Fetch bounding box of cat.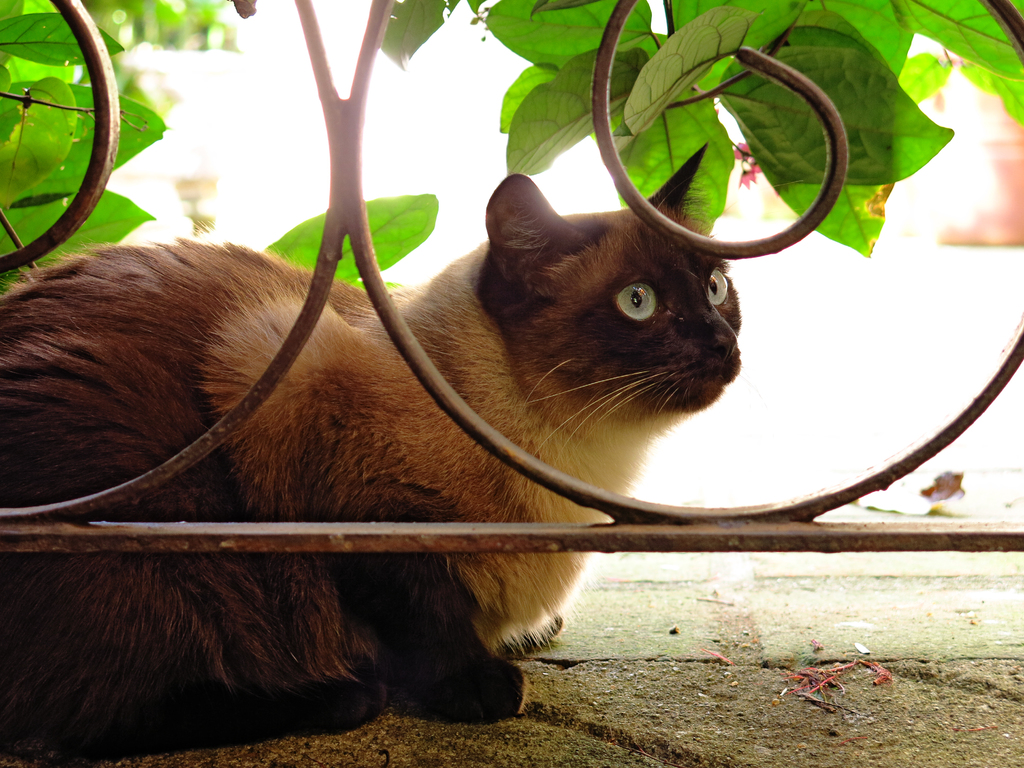
Bbox: (left=1, top=140, right=760, bottom=767).
